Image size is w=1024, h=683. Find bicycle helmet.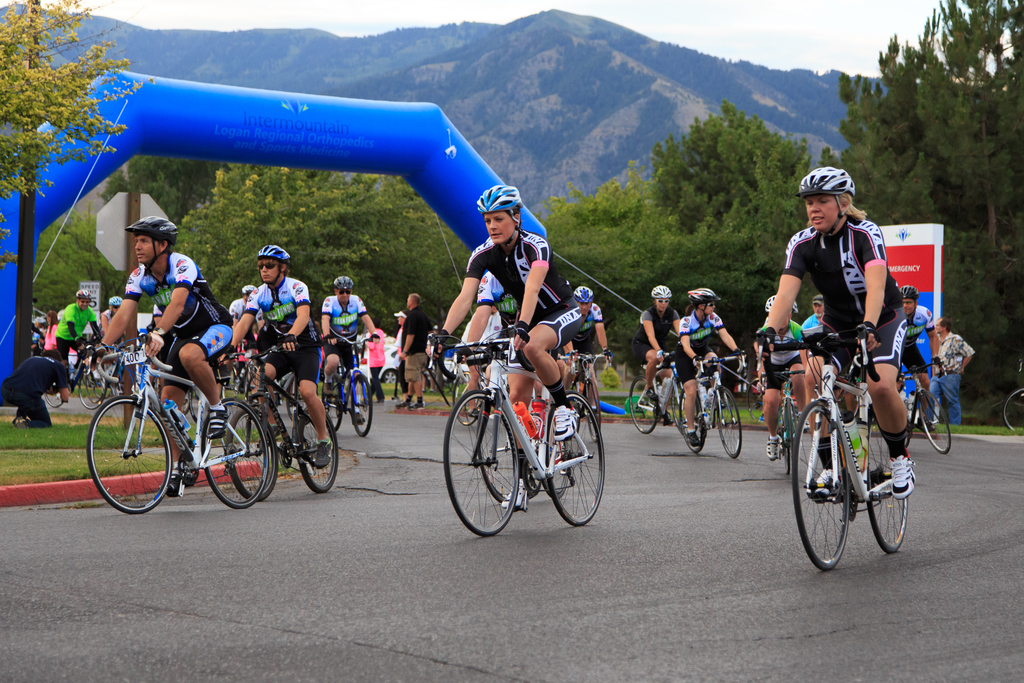
region(896, 288, 919, 300).
